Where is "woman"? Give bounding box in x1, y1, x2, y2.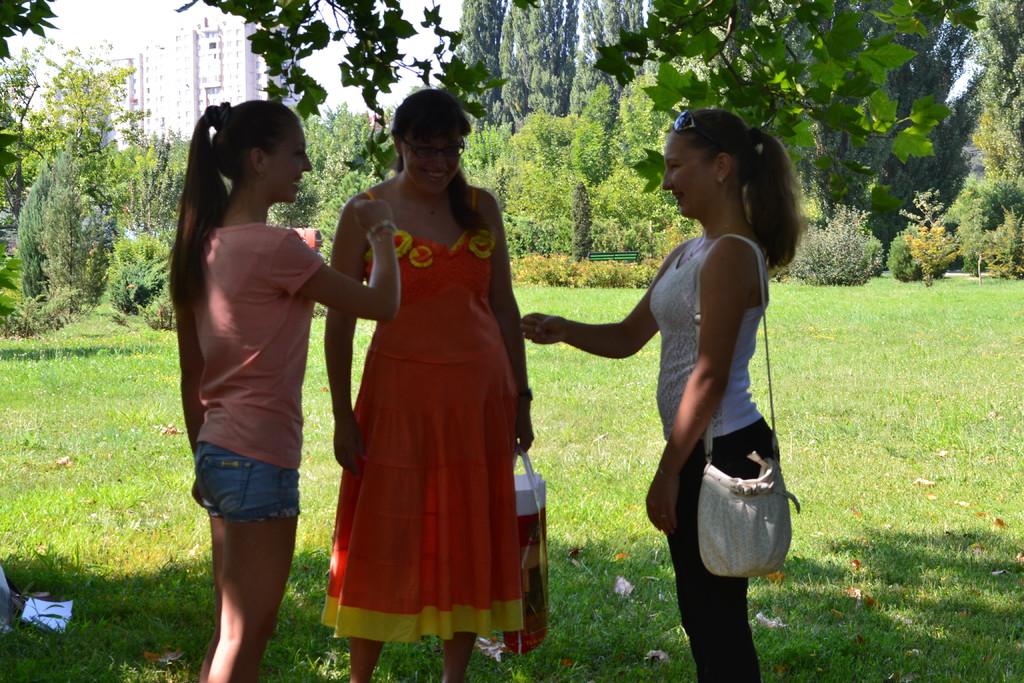
163, 95, 397, 682.
